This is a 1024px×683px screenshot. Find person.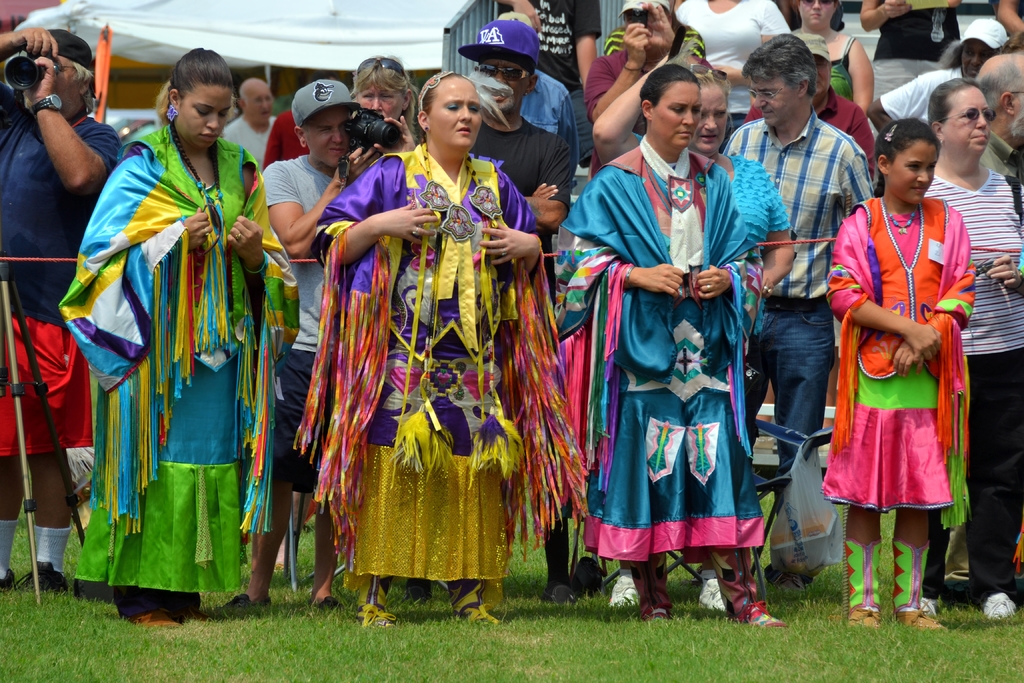
Bounding box: x1=352, y1=58, x2=419, y2=125.
